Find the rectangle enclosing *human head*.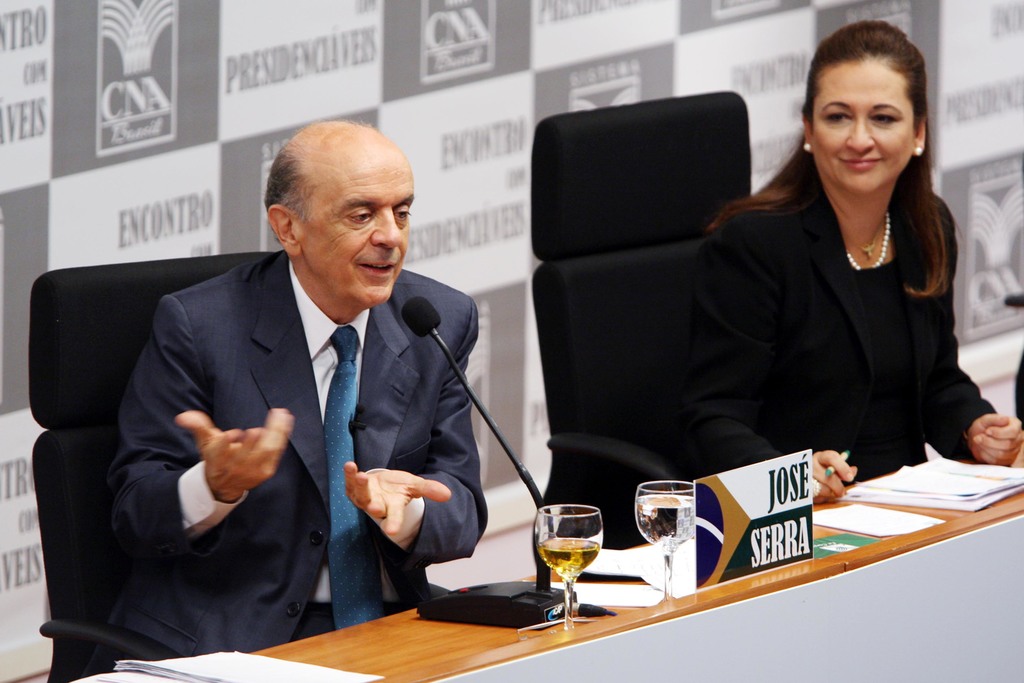
<region>259, 118, 417, 284</region>.
